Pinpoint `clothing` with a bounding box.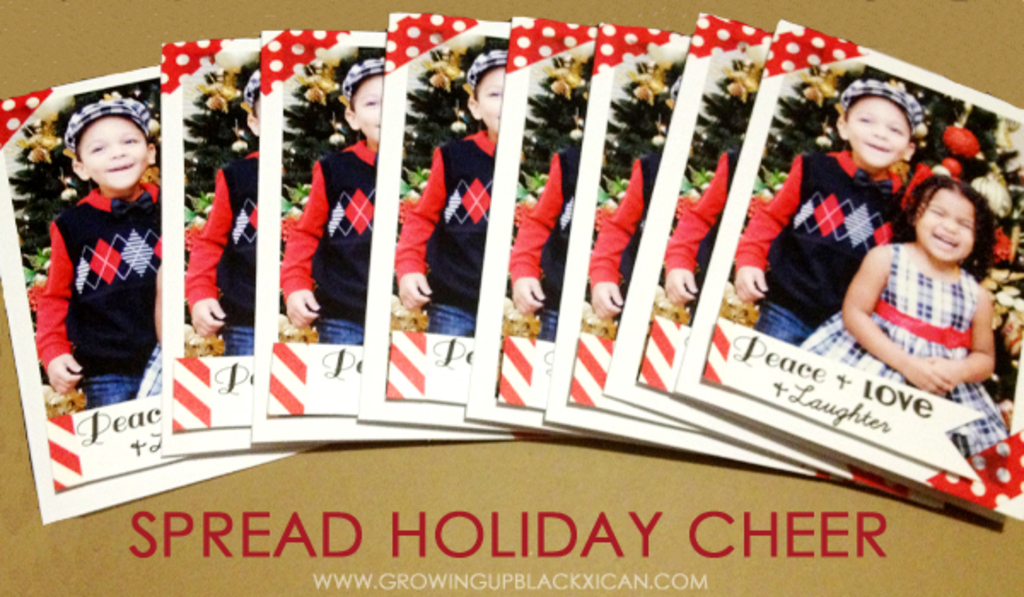
{"left": 133, "top": 343, "right": 160, "bottom": 394}.
